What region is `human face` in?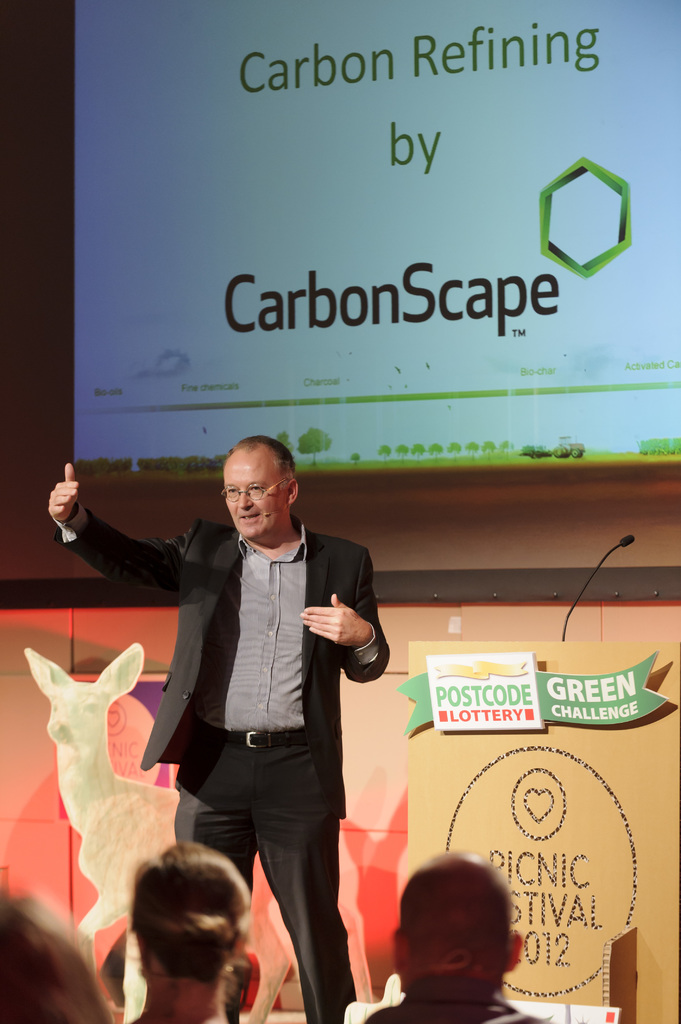
Rect(220, 442, 292, 542).
